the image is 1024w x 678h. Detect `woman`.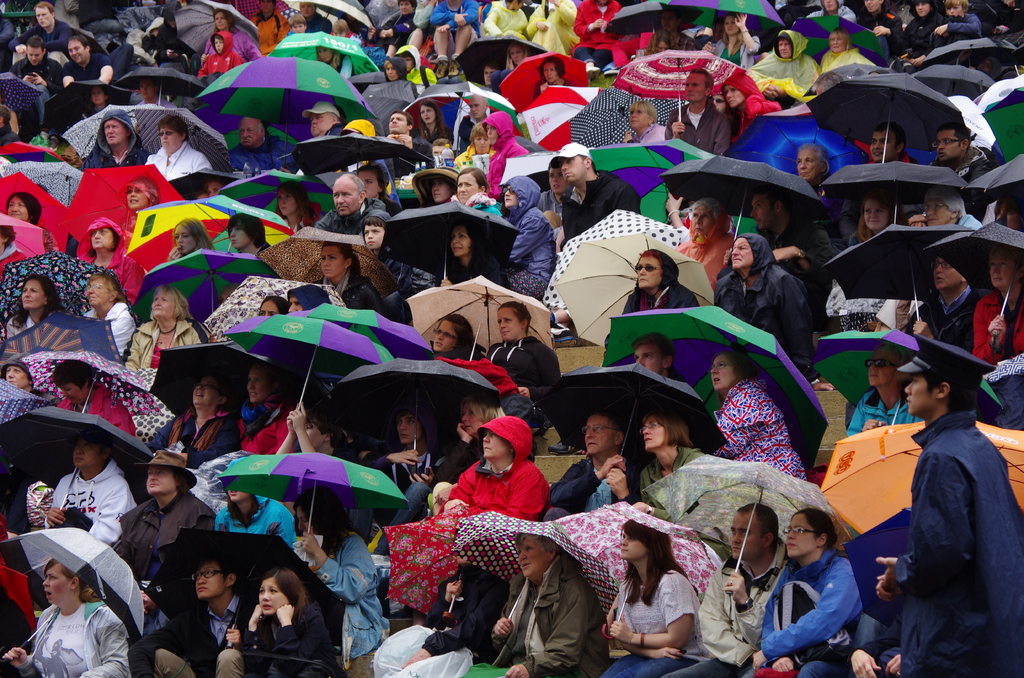
Detection: 1,193,60,257.
